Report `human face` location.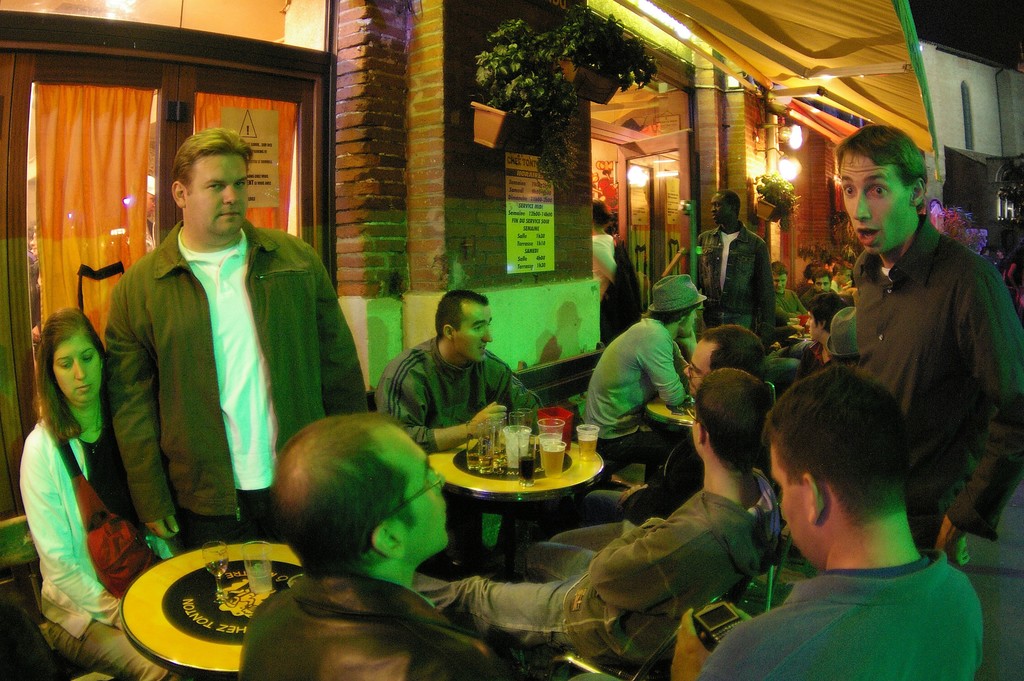
Report: [769,272,788,294].
